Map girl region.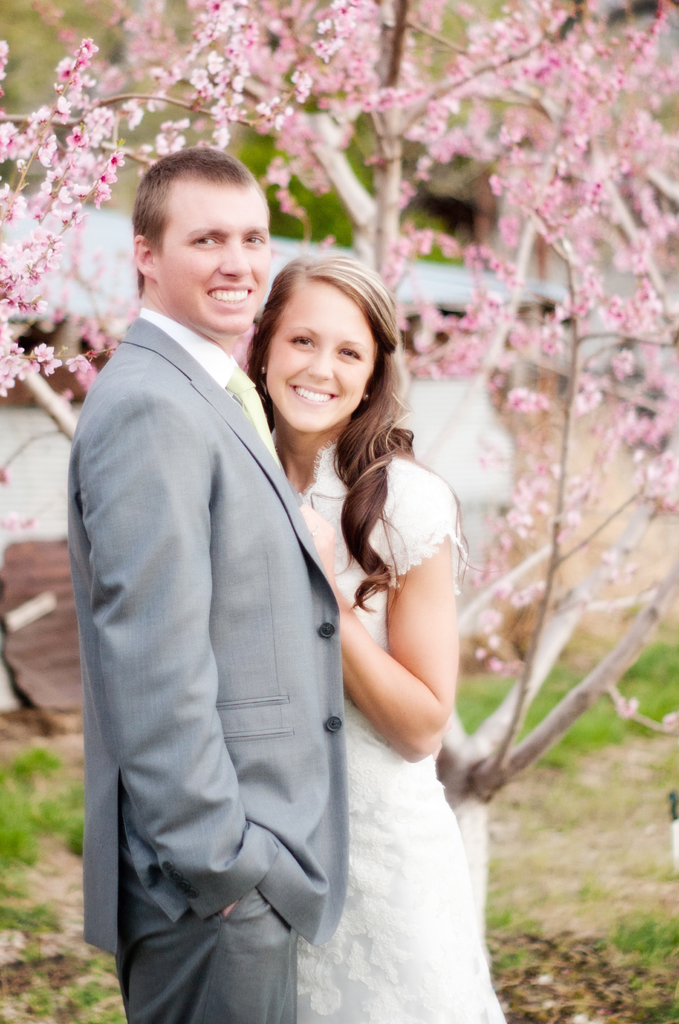
Mapped to [left=241, top=258, right=506, bottom=1023].
